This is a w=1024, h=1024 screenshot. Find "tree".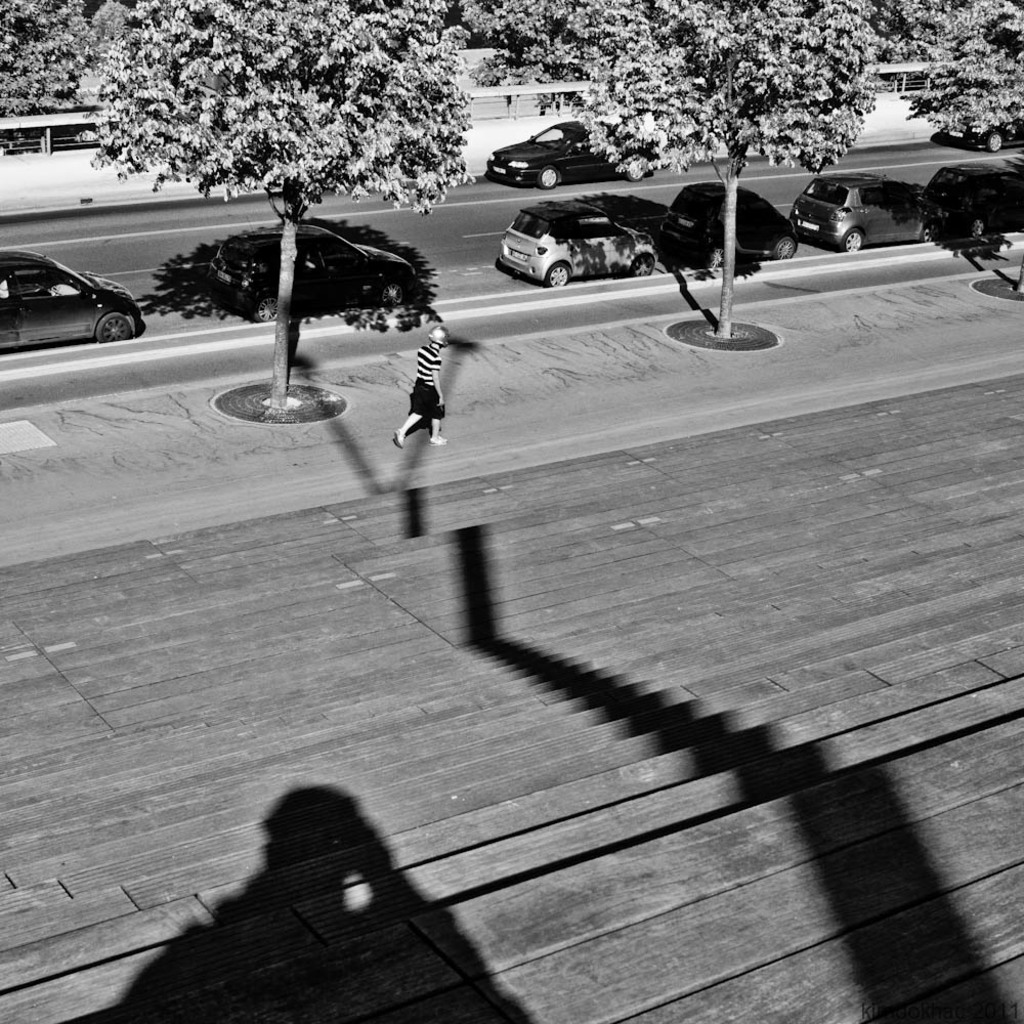
Bounding box: [left=577, top=0, right=888, bottom=355].
